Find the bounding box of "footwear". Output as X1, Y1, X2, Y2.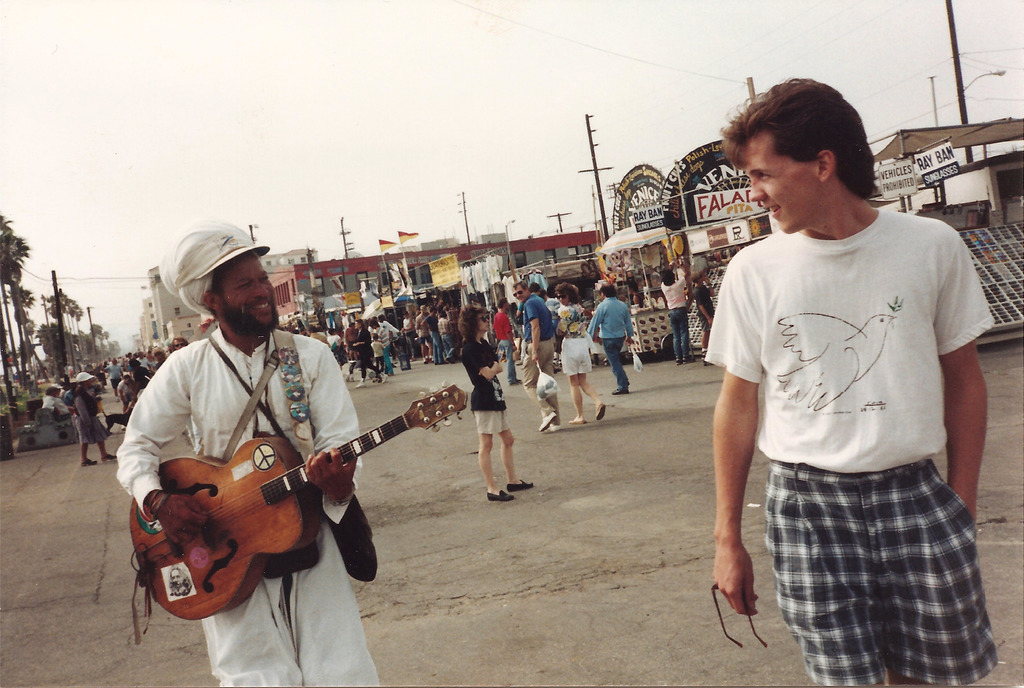
700, 348, 715, 367.
